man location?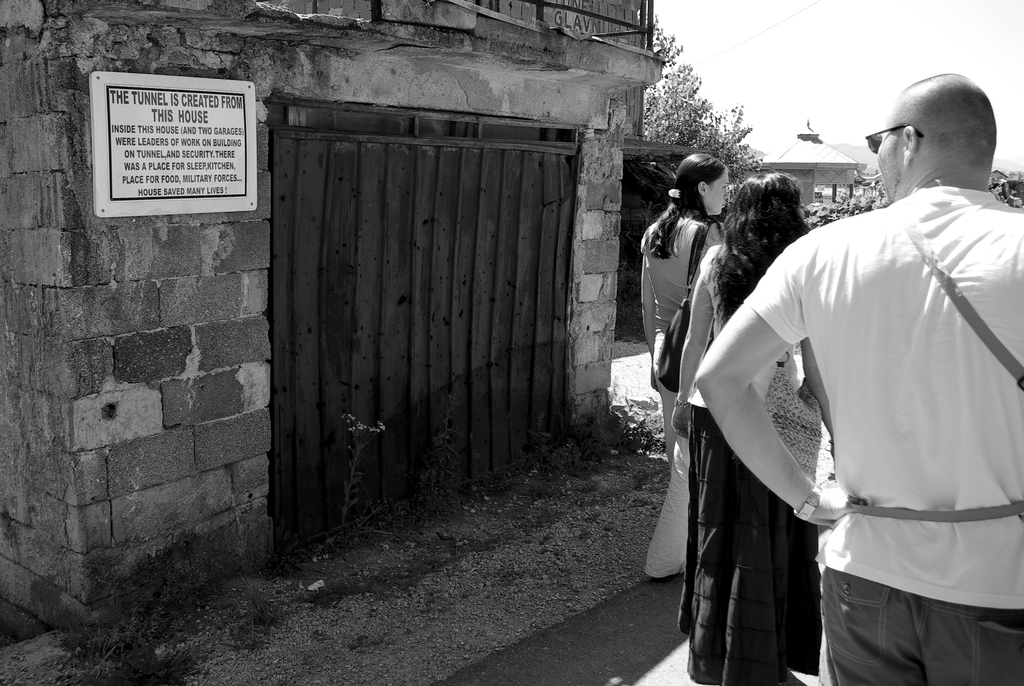
x1=695, y1=69, x2=1023, y2=680
